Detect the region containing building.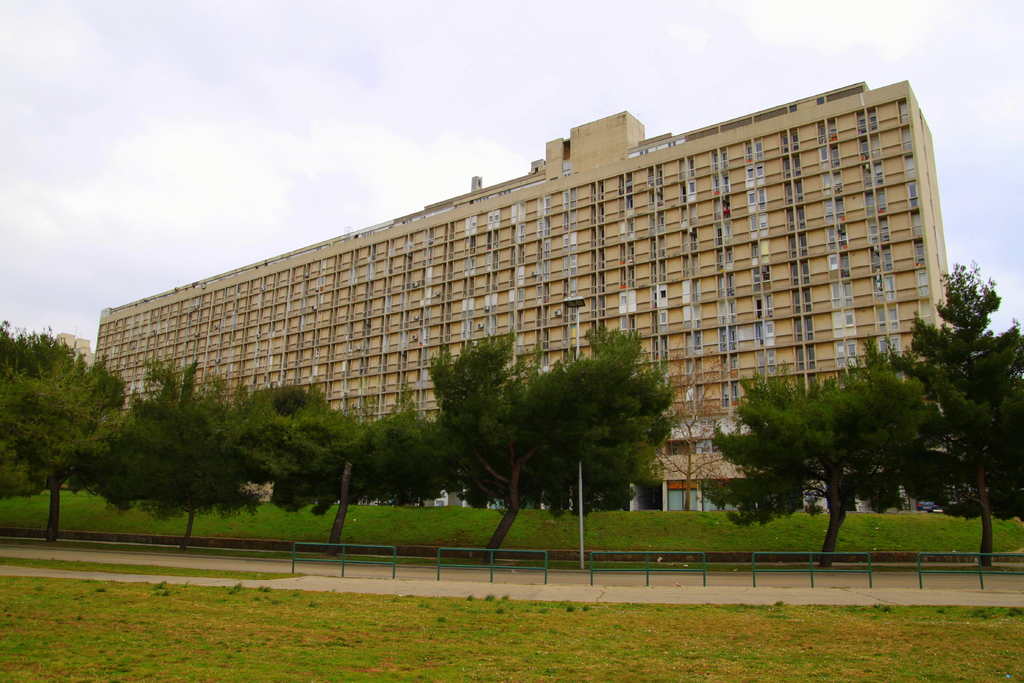
<box>93,79,948,507</box>.
